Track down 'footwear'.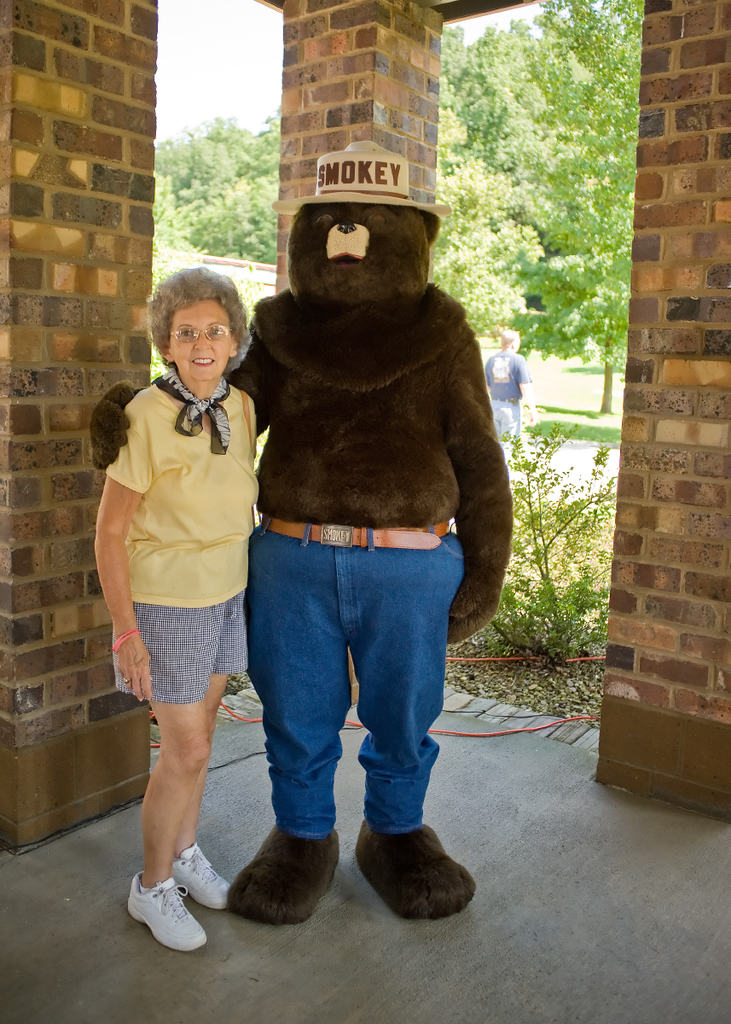
Tracked to 169,840,235,908.
